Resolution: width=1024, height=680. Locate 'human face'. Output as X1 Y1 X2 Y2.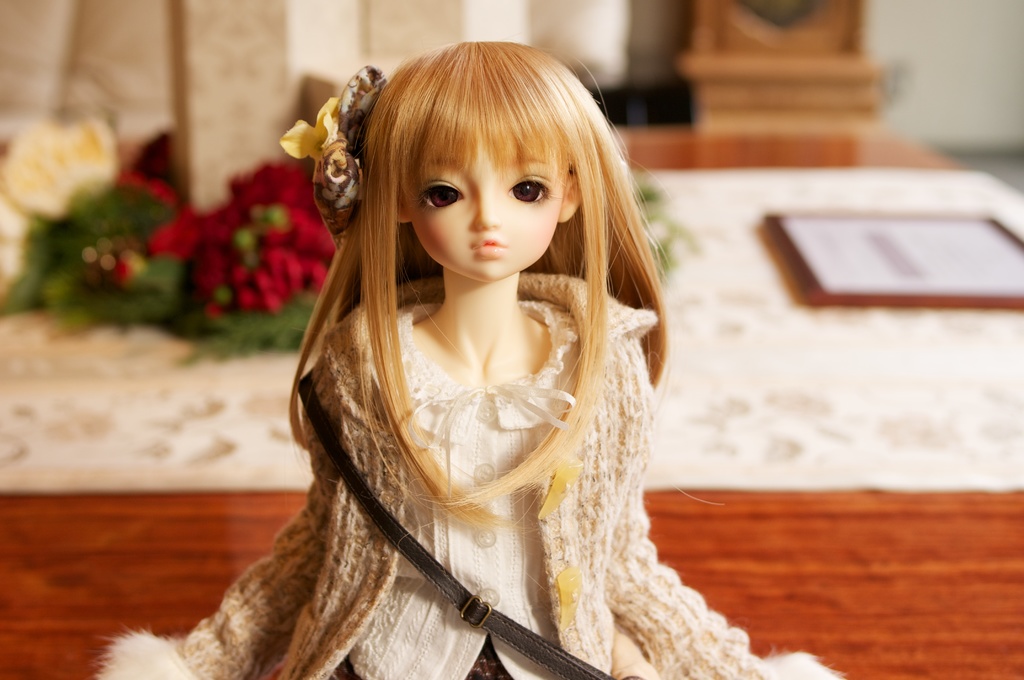
401 113 568 282.
